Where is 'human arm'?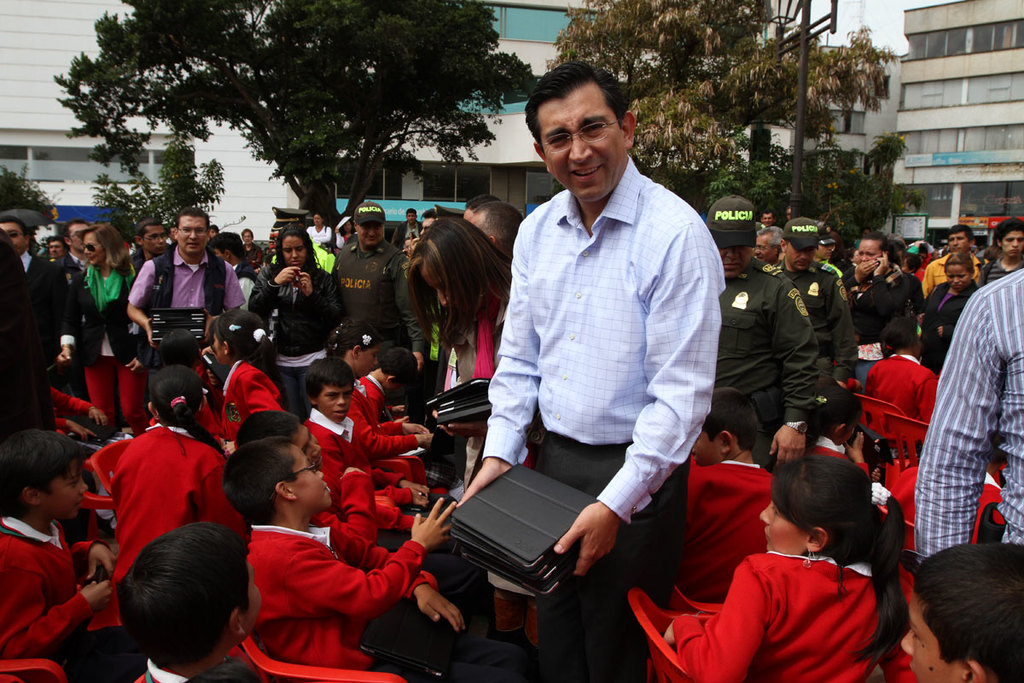
select_region(323, 511, 461, 632).
